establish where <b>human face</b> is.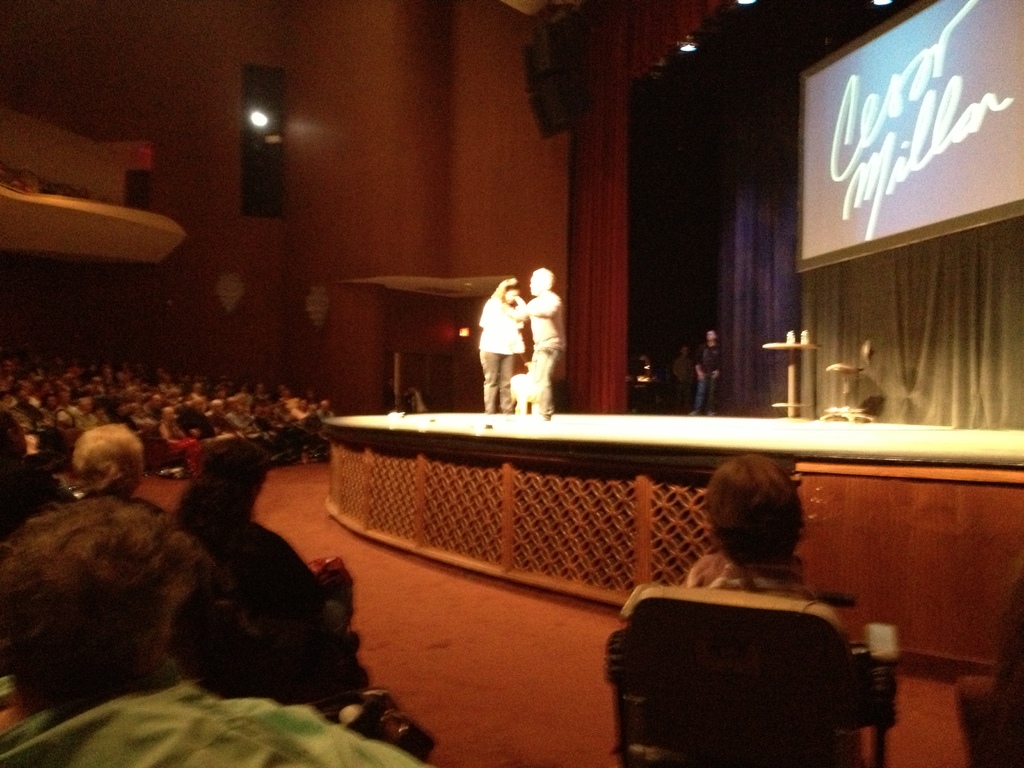
Established at x1=504, y1=288, x2=520, y2=304.
